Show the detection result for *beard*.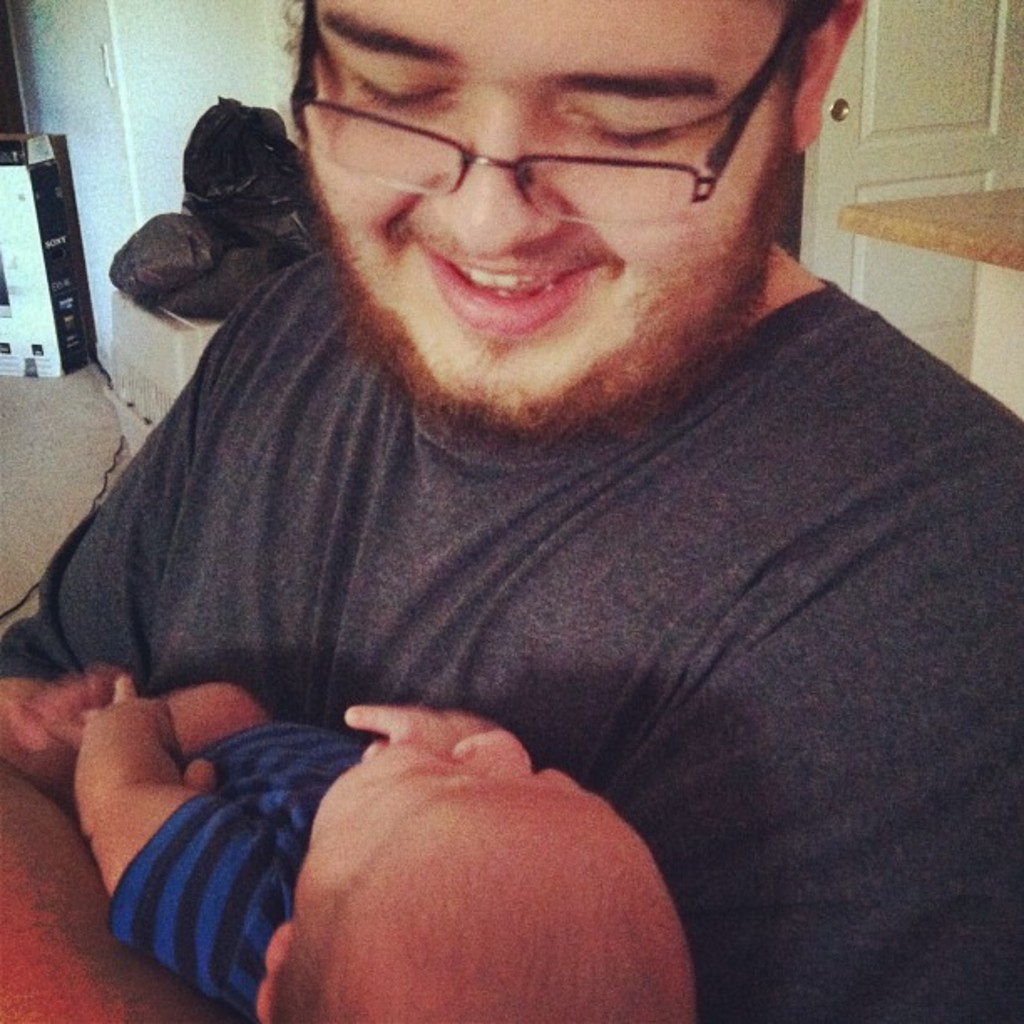
289, 100, 805, 479.
